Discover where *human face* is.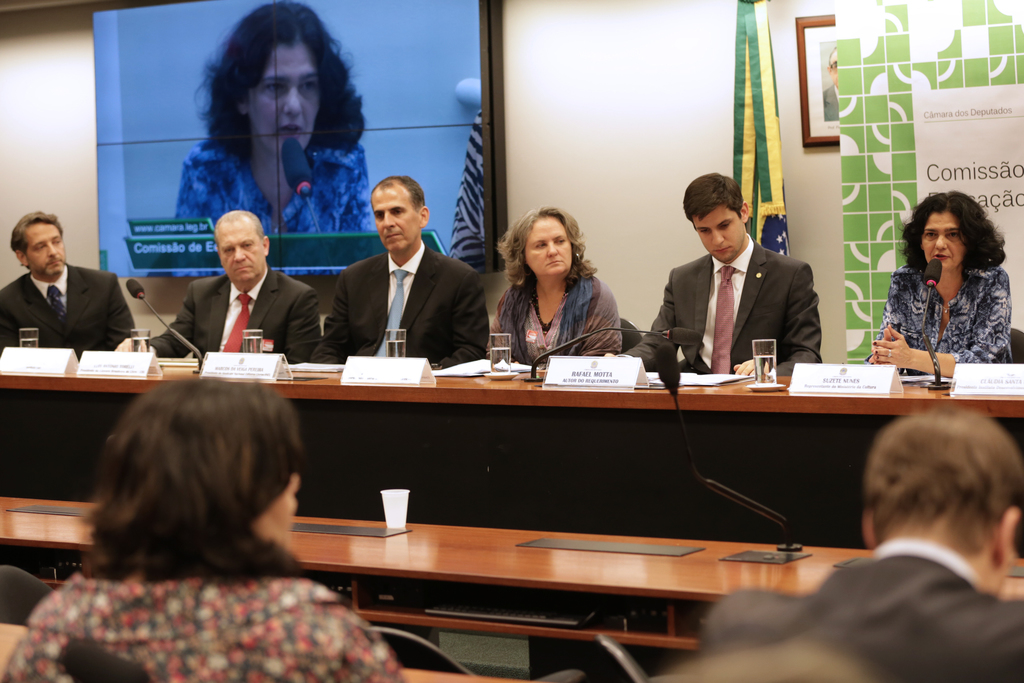
Discovered at (252, 45, 324, 158).
